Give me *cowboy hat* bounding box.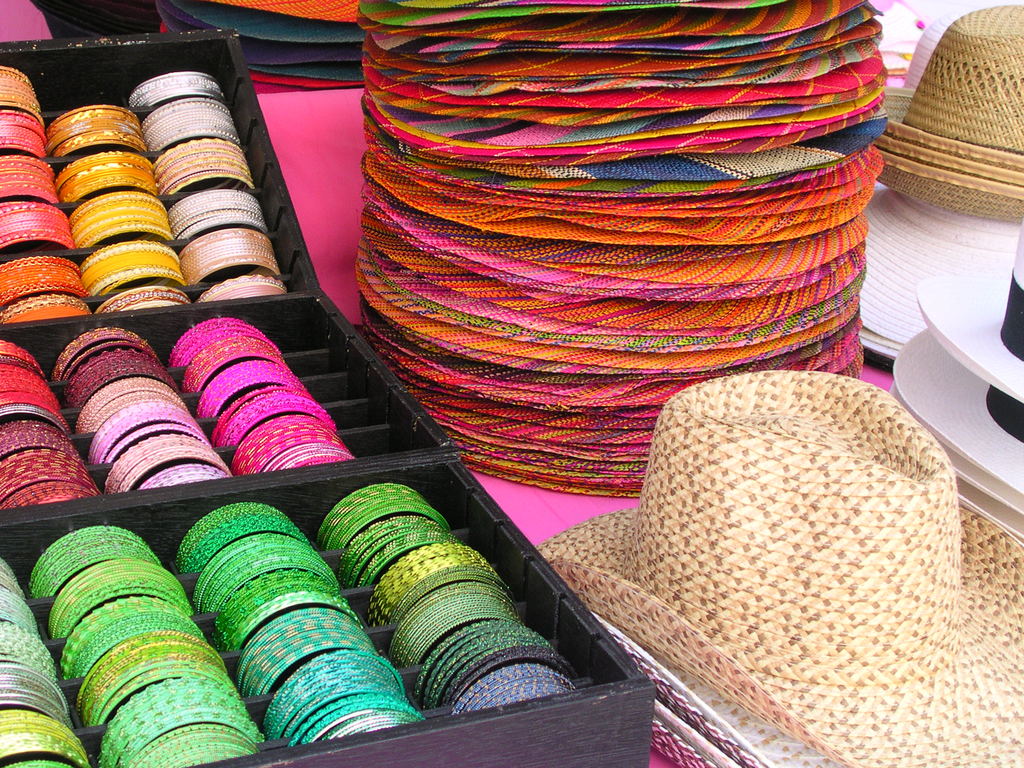
box(894, 321, 1023, 500).
